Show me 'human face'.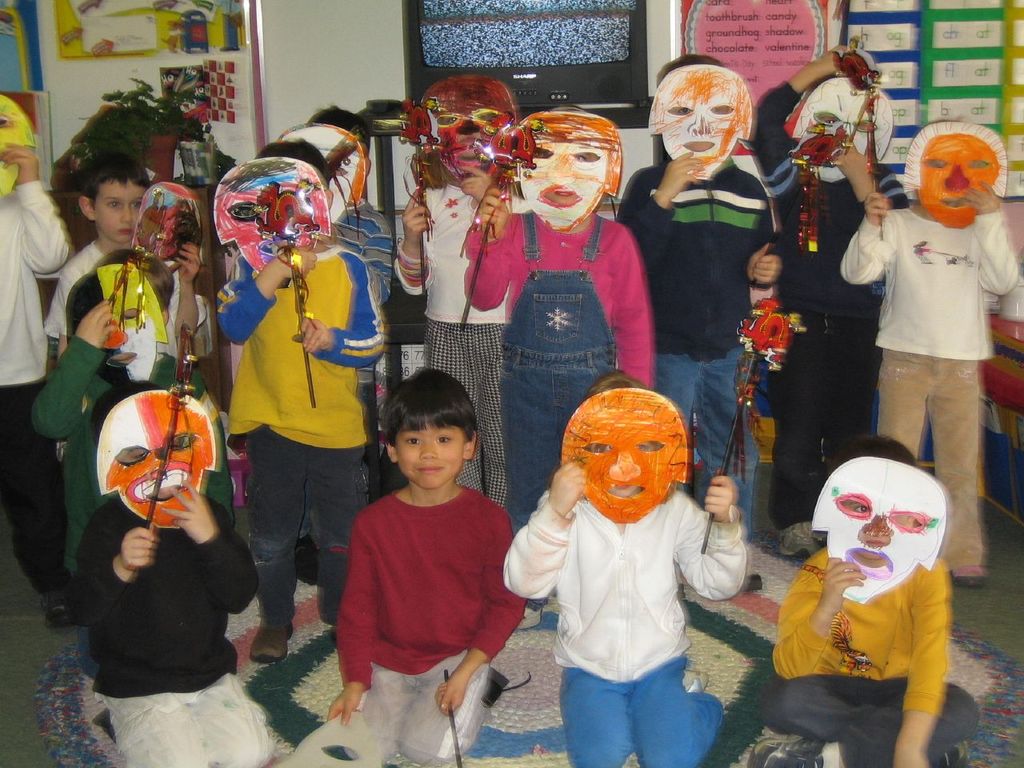
'human face' is here: bbox(397, 415, 463, 485).
